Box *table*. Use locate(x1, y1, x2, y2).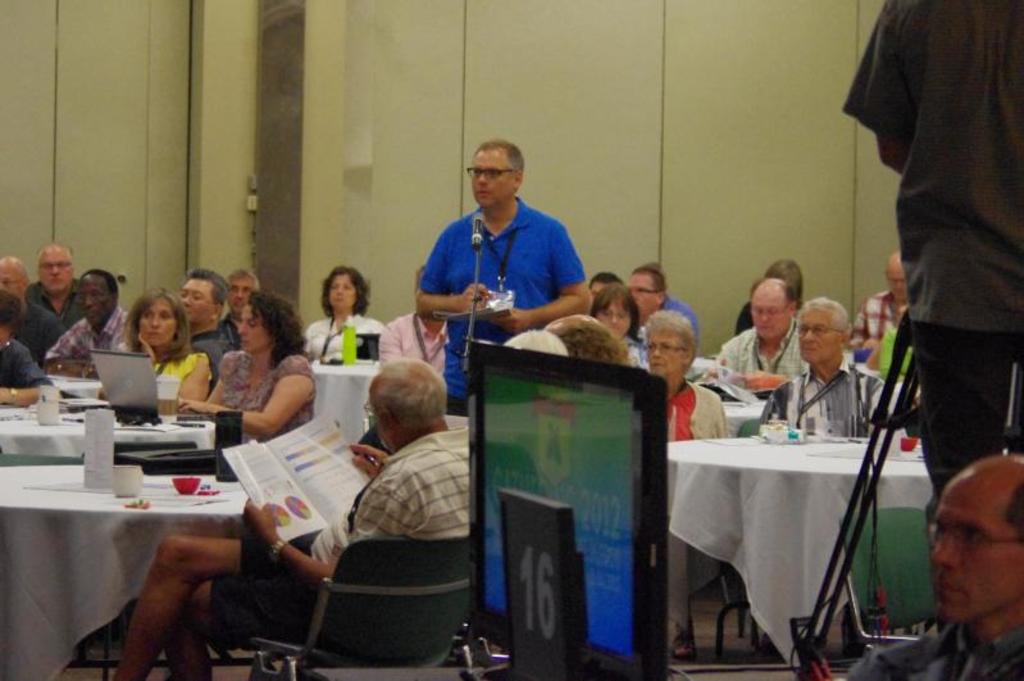
locate(0, 398, 211, 455).
